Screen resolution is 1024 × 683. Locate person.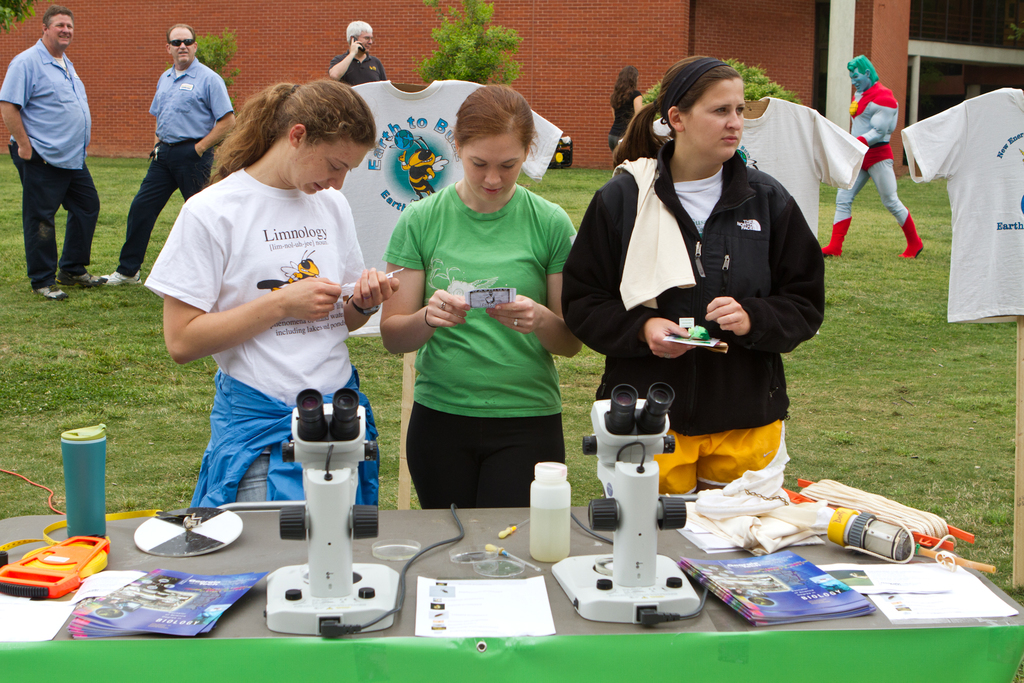
383/84/595/513.
